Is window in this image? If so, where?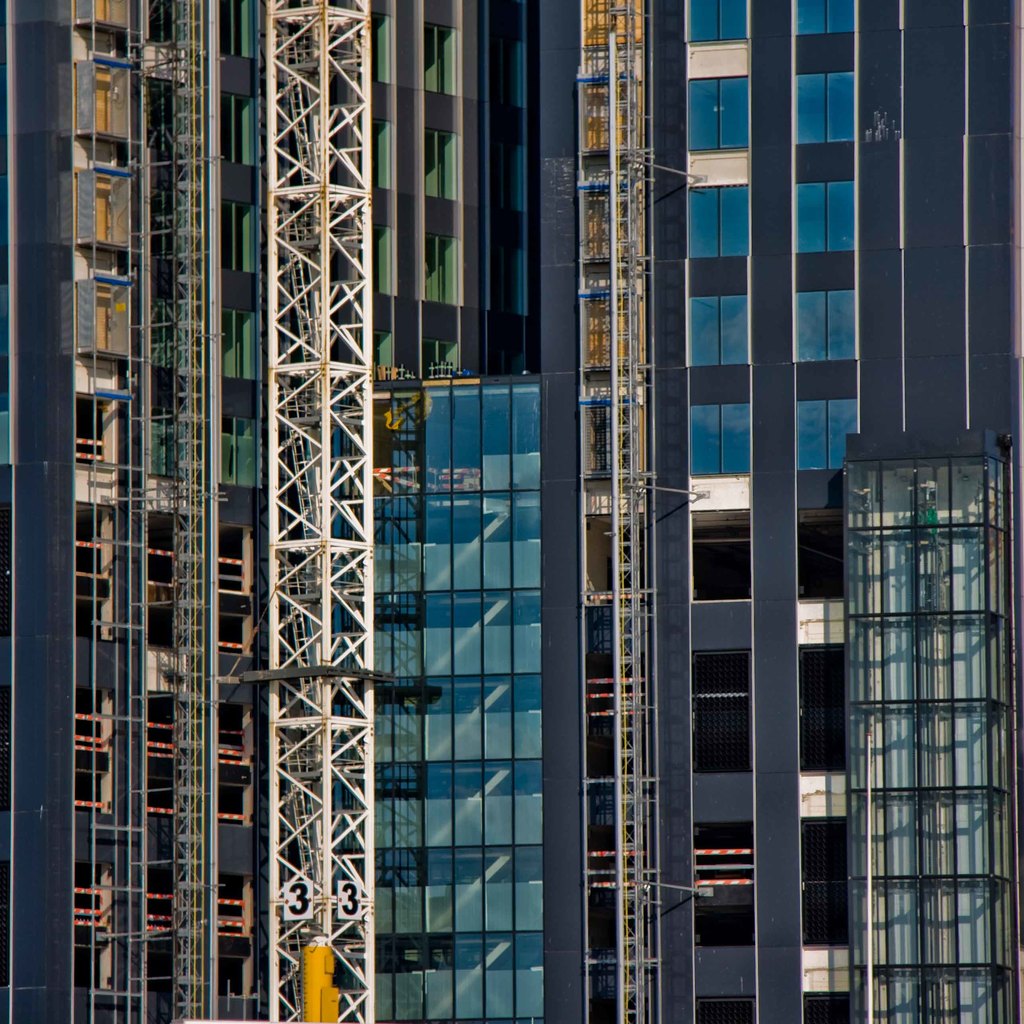
Yes, at 219 415 255 489.
